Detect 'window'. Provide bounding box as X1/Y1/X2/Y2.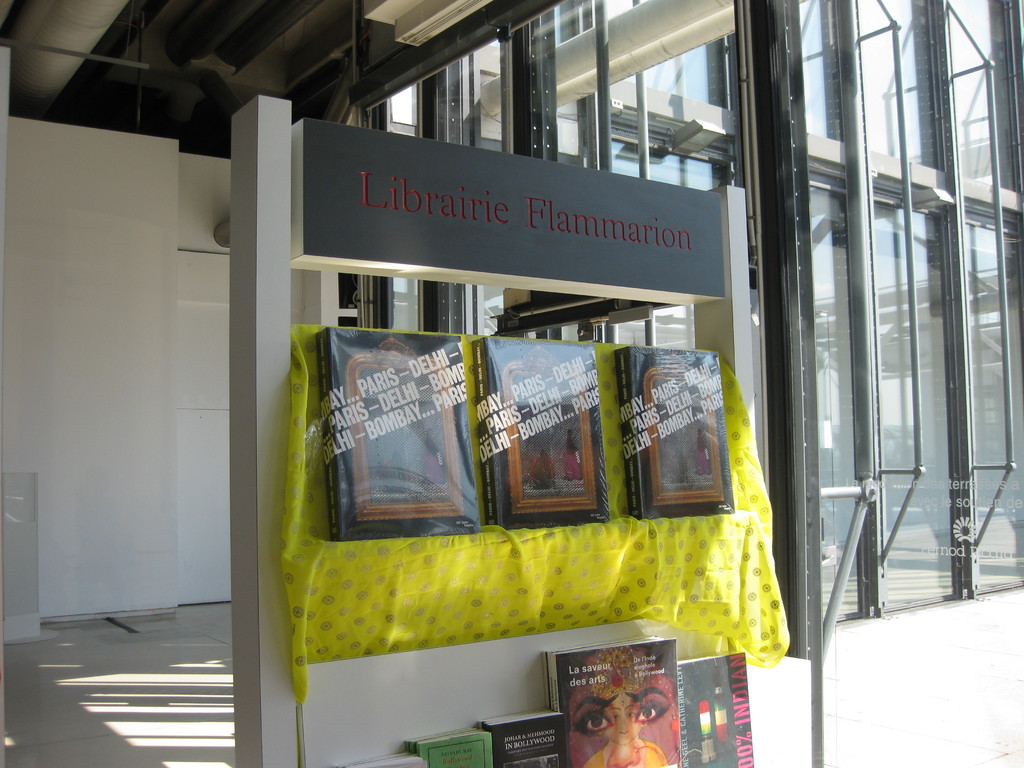
806/0/1023/620.
